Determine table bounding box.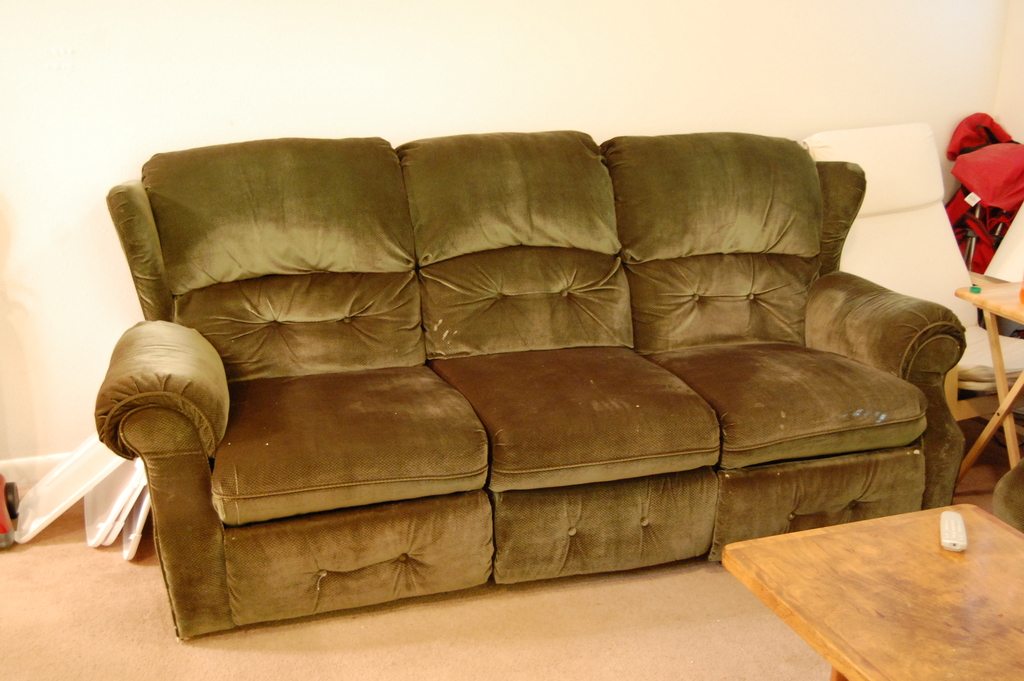
Determined: select_region(951, 277, 1023, 493).
